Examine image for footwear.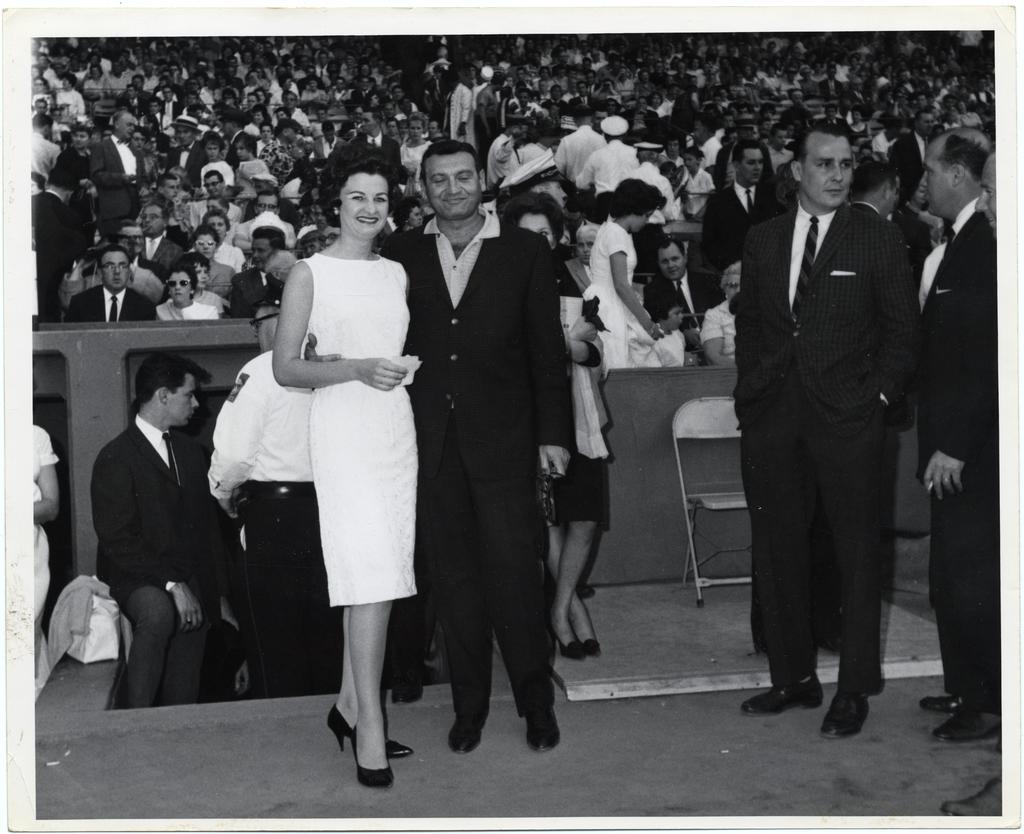
Examination result: 515, 701, 568, 749.
